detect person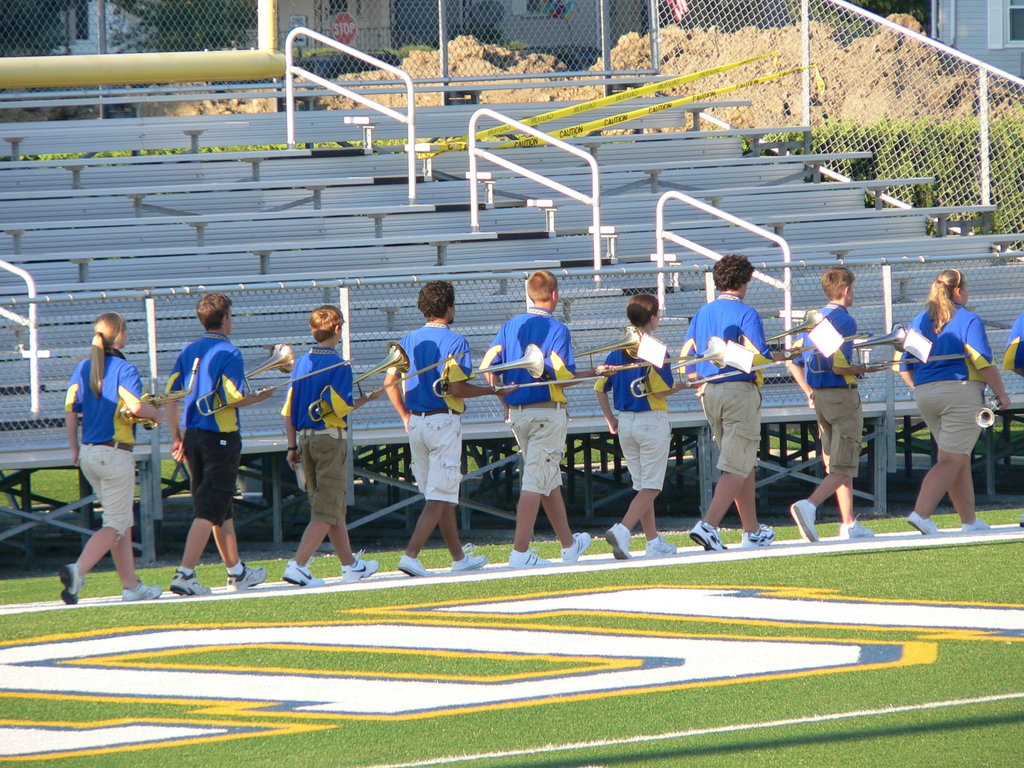
[998, 298, 1023, 379]
